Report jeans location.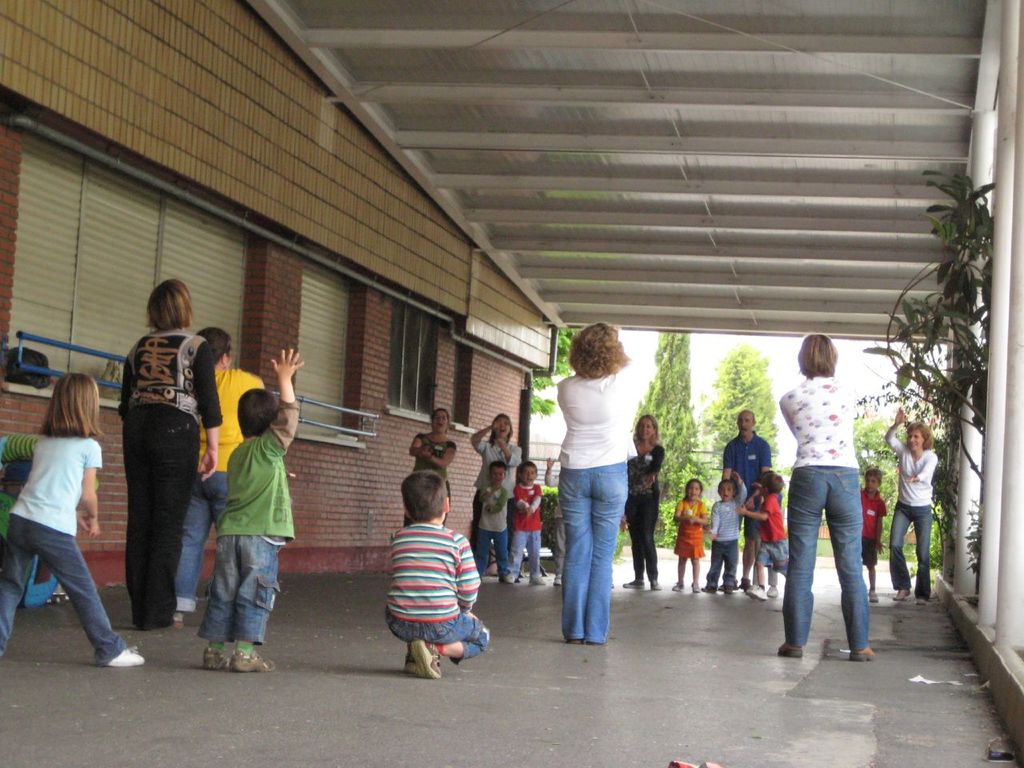
Report: 174/470/224/612.
